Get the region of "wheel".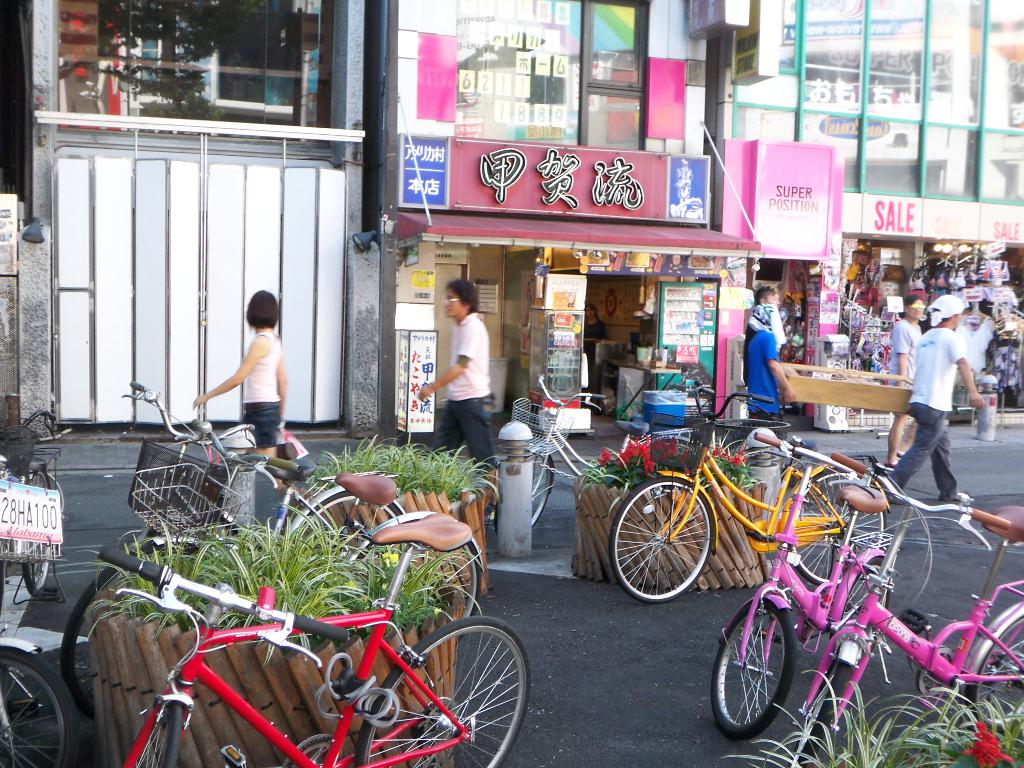
<region>610, 495, 736, 616</region>.
